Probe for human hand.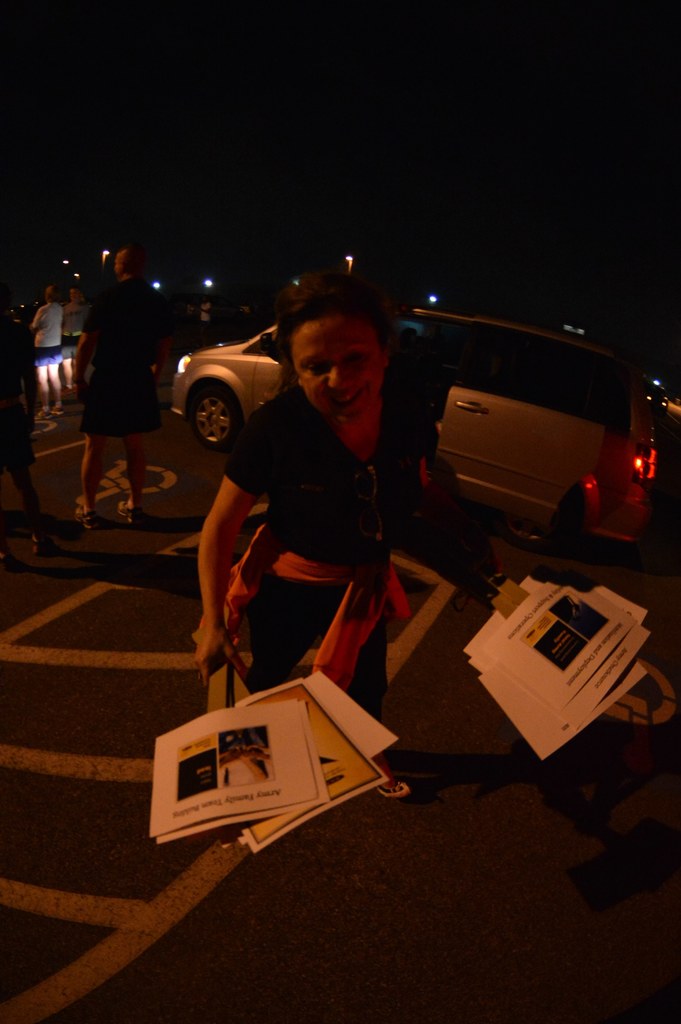
Probe result: box(68, 383, 86, 402).
